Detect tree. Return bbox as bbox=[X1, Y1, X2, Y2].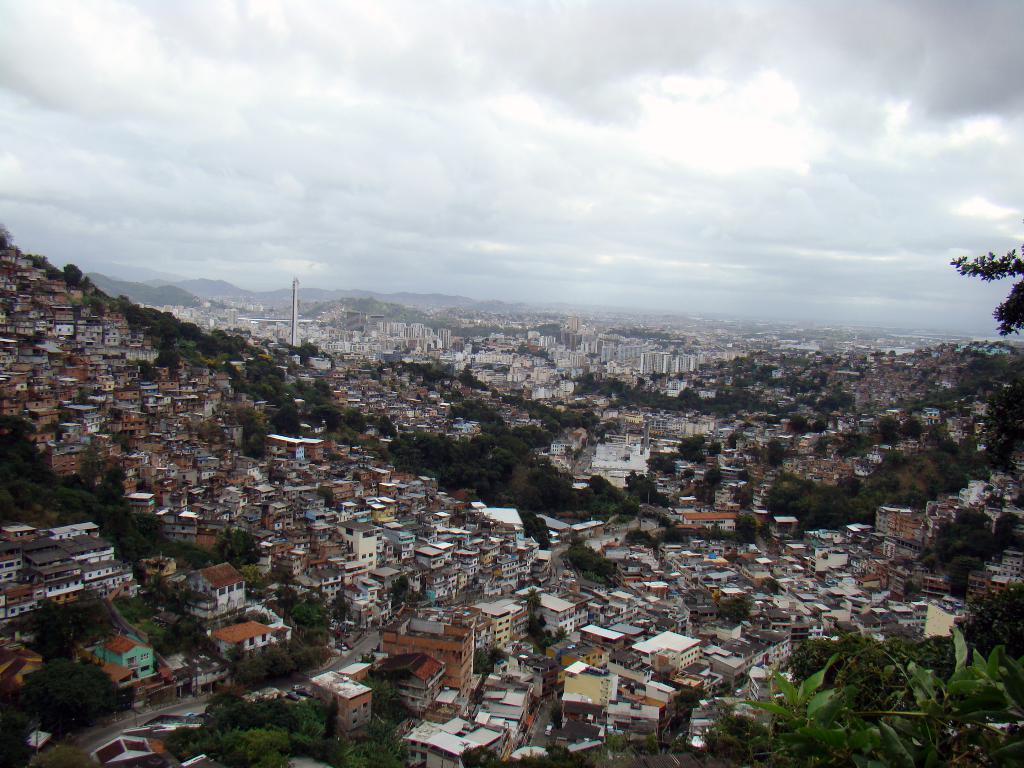
bbox=[717, 590, 753, 627].
